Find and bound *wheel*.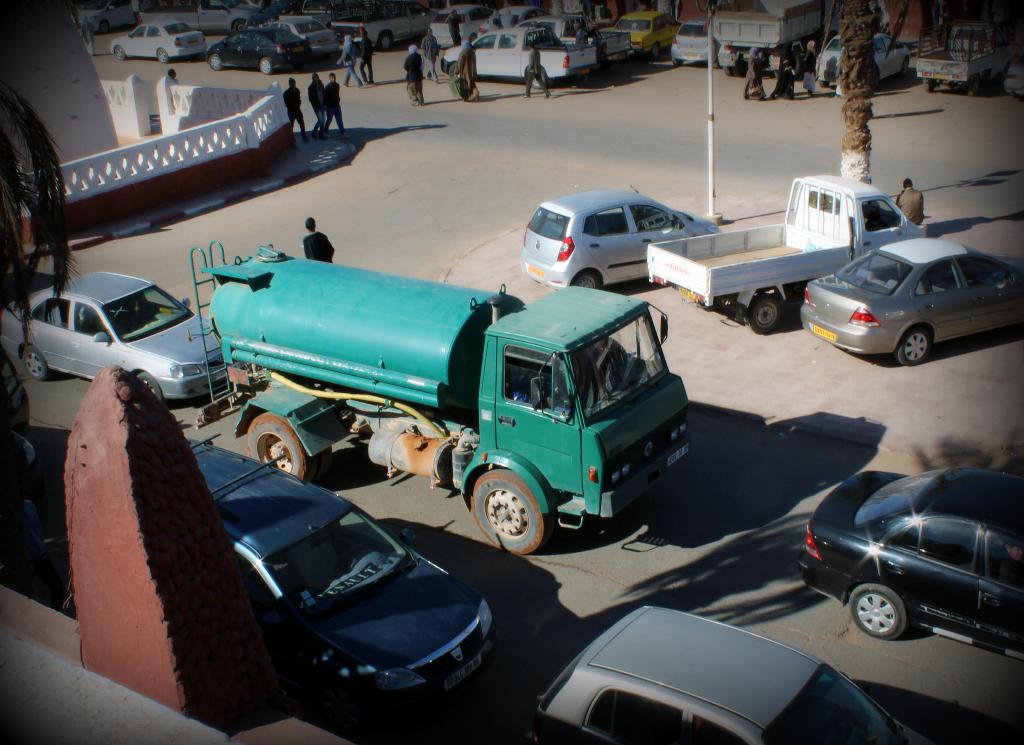
Bound: {"x1": 469, "y1": 33, "x2": 477, "y2": 40}.
